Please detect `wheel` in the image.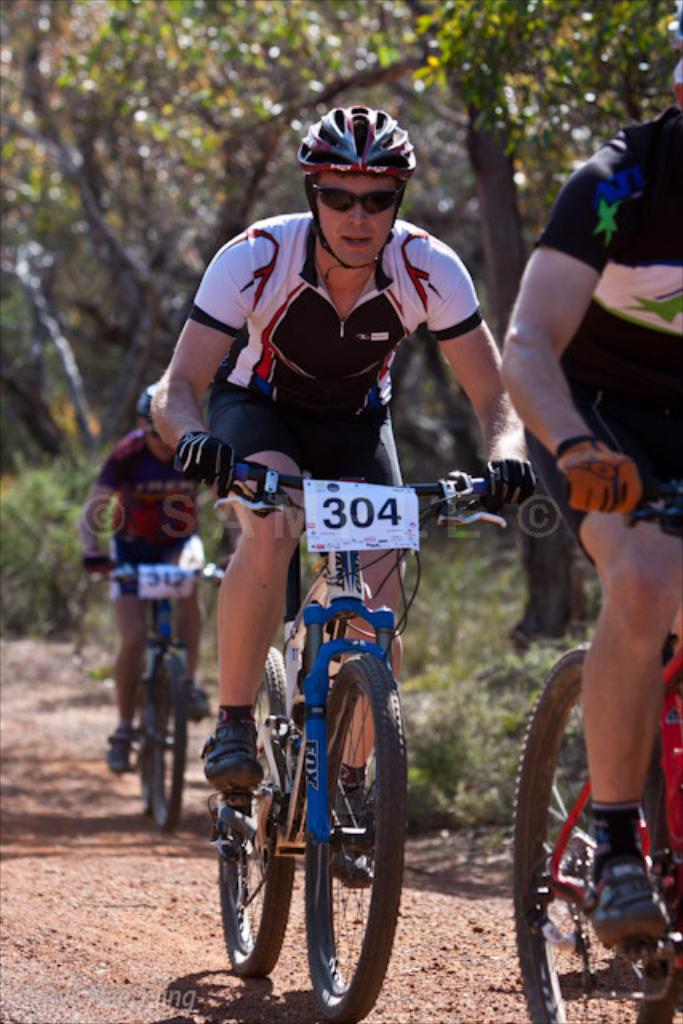
locate(144, 661, 195, 834).
